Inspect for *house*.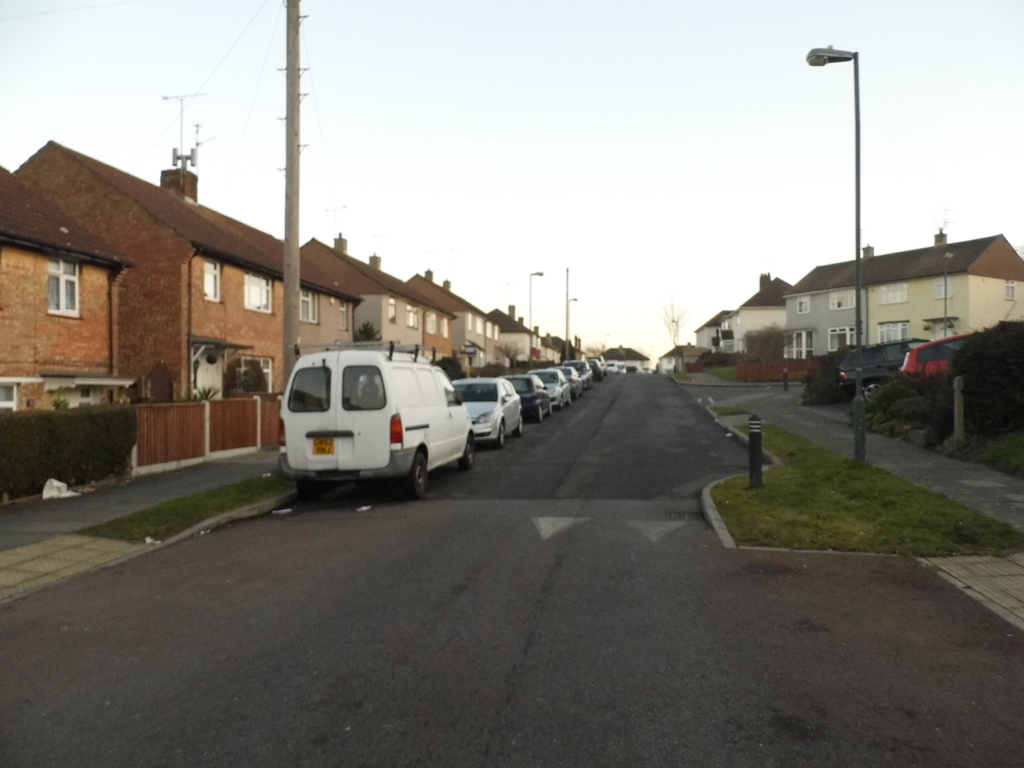
Inspection: [687,326,707,371].
